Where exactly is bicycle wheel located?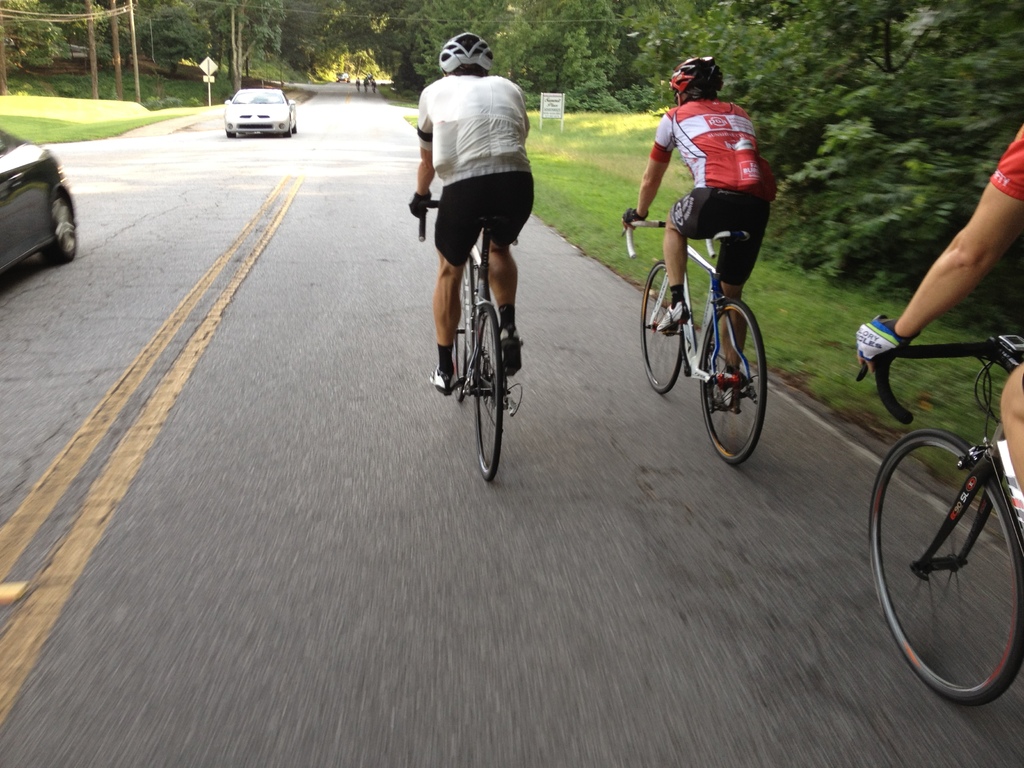
Its bounding box is [x1=866, y1=429, x2=1023, y2=708].
